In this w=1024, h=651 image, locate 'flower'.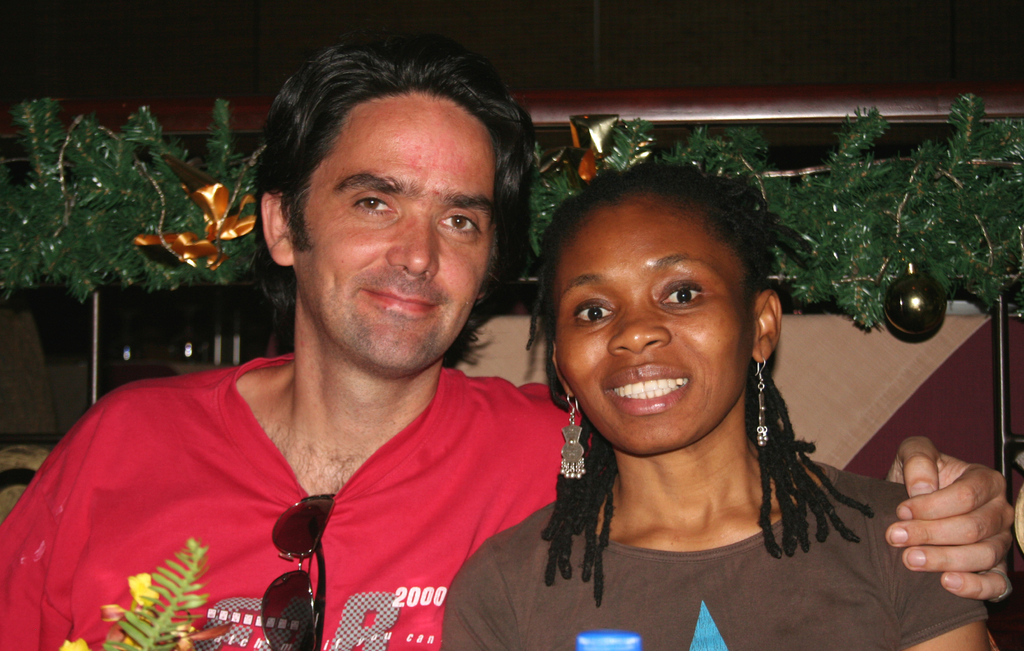
Bounding box: left=60, top=636, right=86, bottom=650.
